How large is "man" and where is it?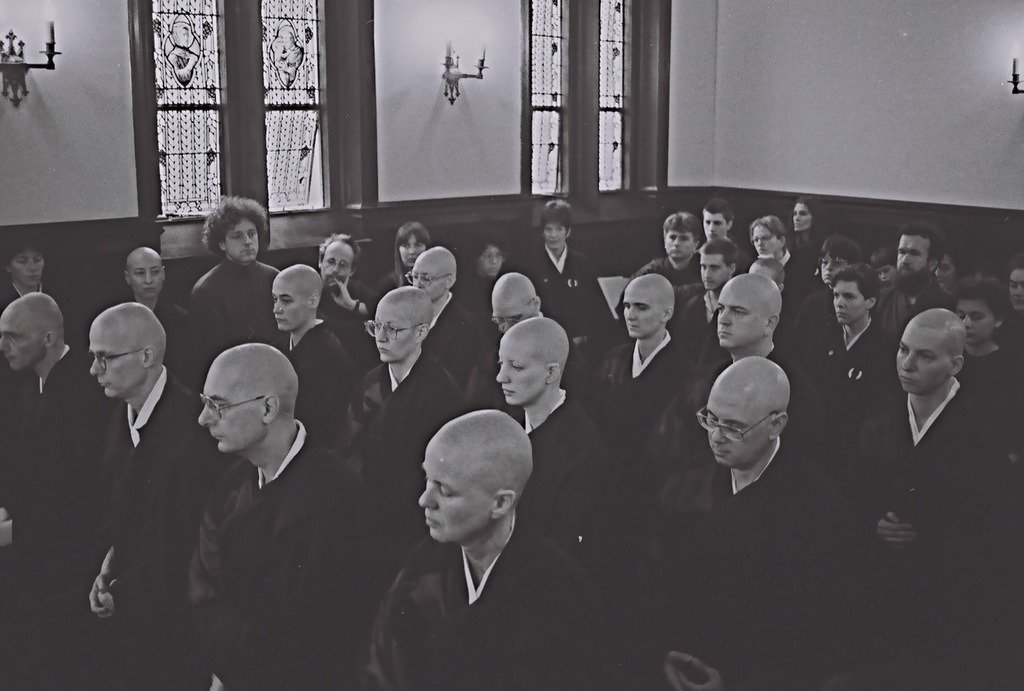
Bounding box: box(270, 263, 353, 428).
